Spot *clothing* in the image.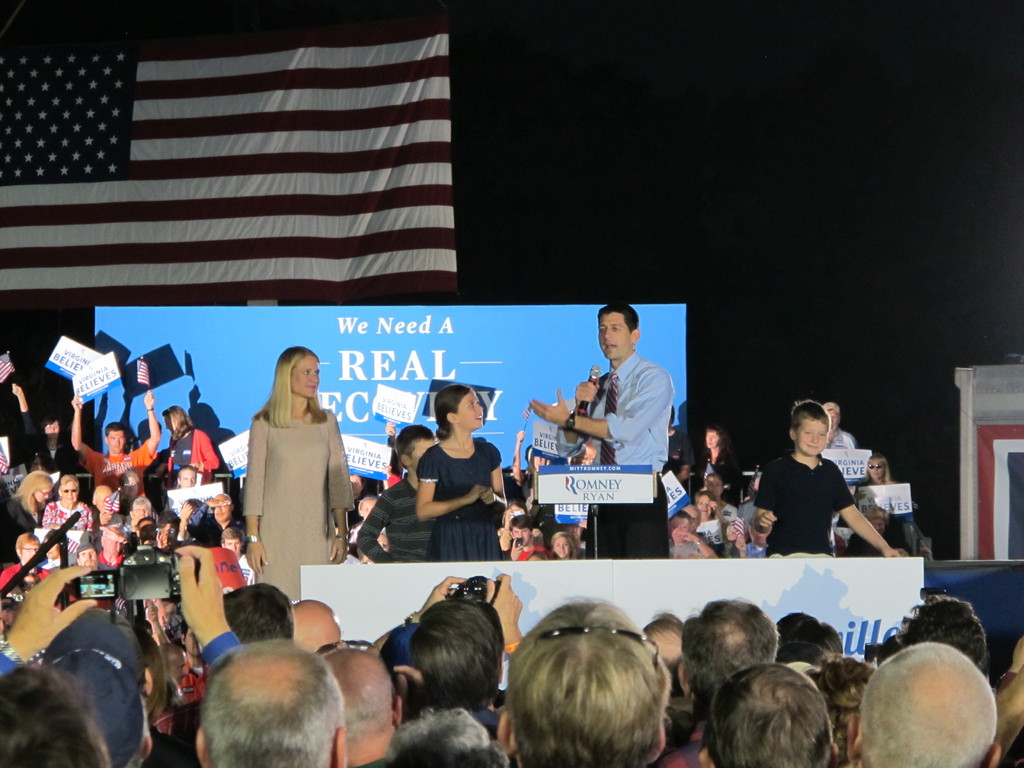
*clothing* found at 826, 426, 856, 451.
